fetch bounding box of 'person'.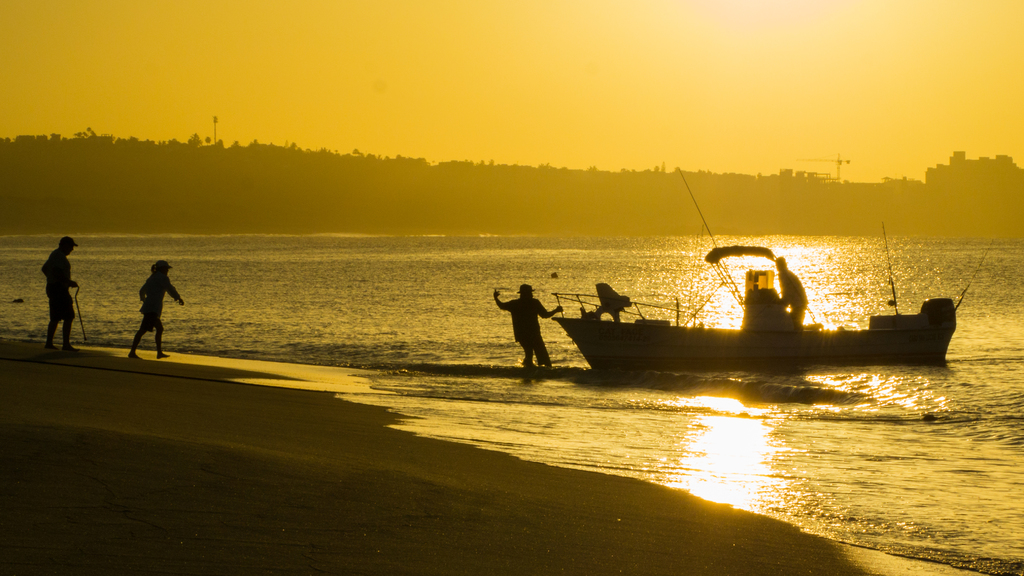
Bbox: <region>129, 255, 188, 363</region>.
